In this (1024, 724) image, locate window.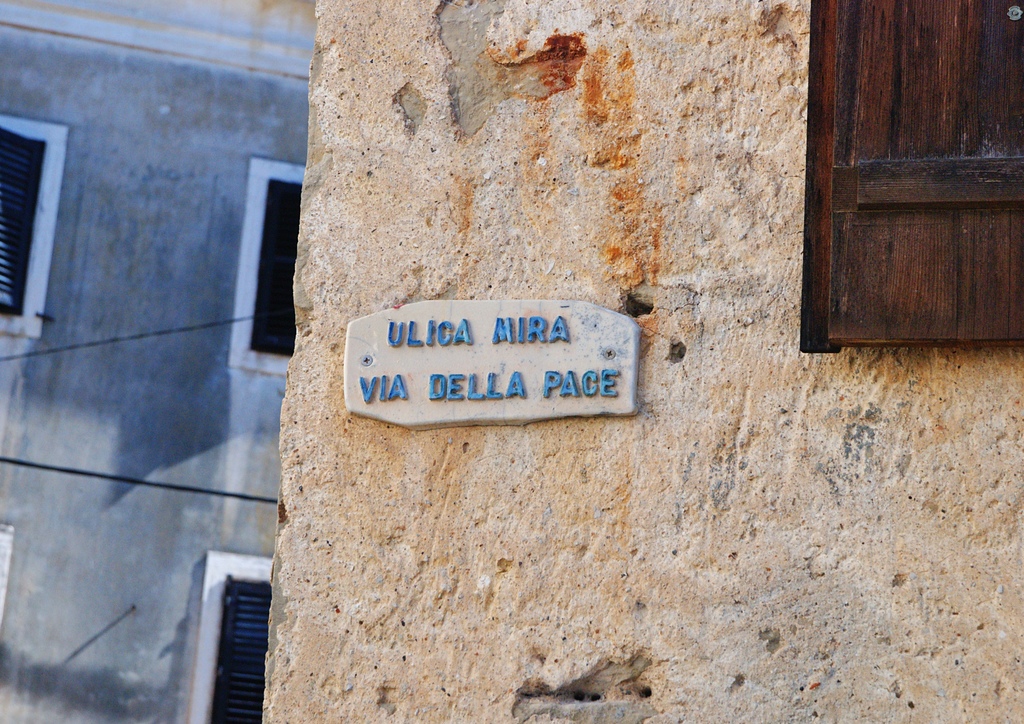
Bounding box: [0,109,73,329].
